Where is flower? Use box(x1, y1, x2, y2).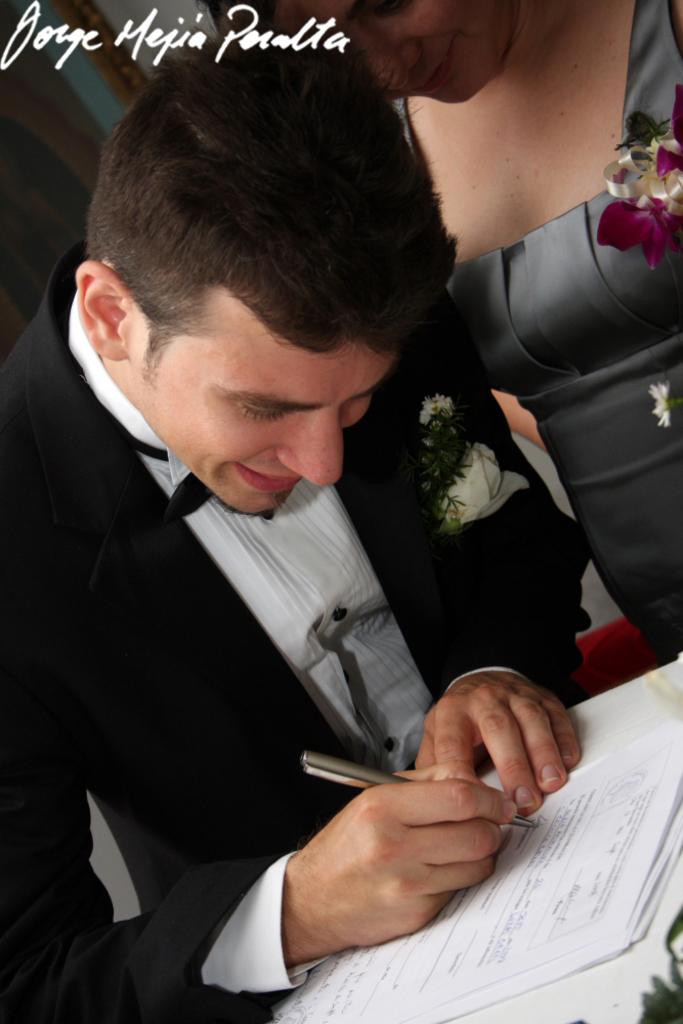
box(416, 396, 453, 426).
